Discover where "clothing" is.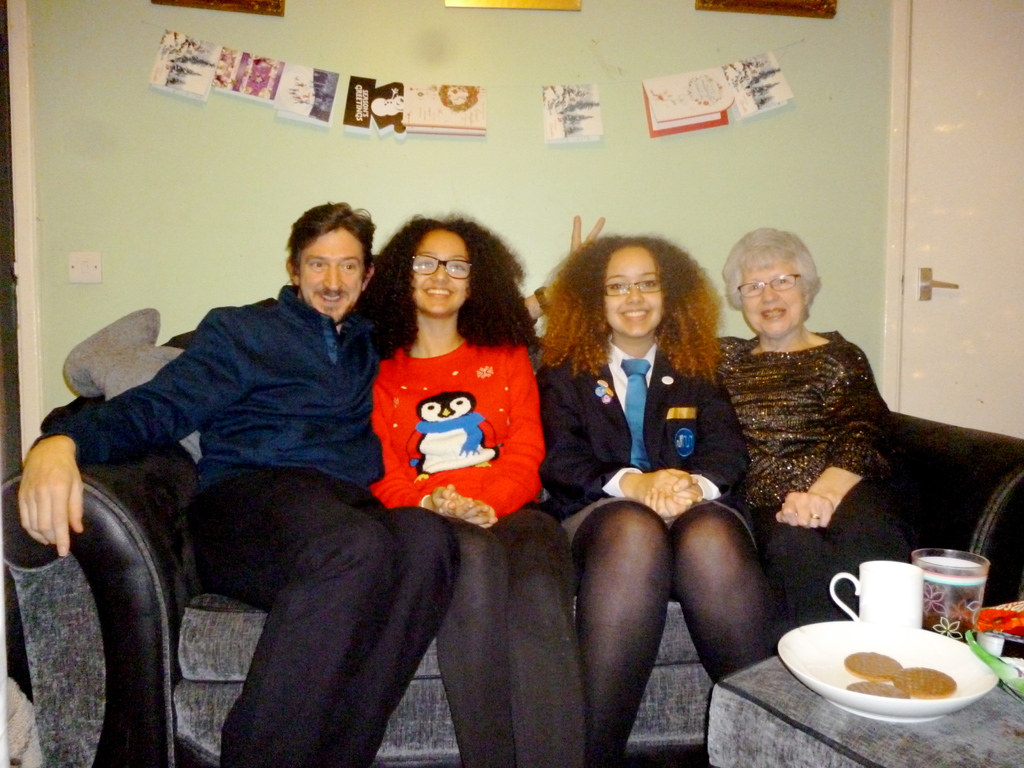
Discovered at 27, 280, 458, 767.
